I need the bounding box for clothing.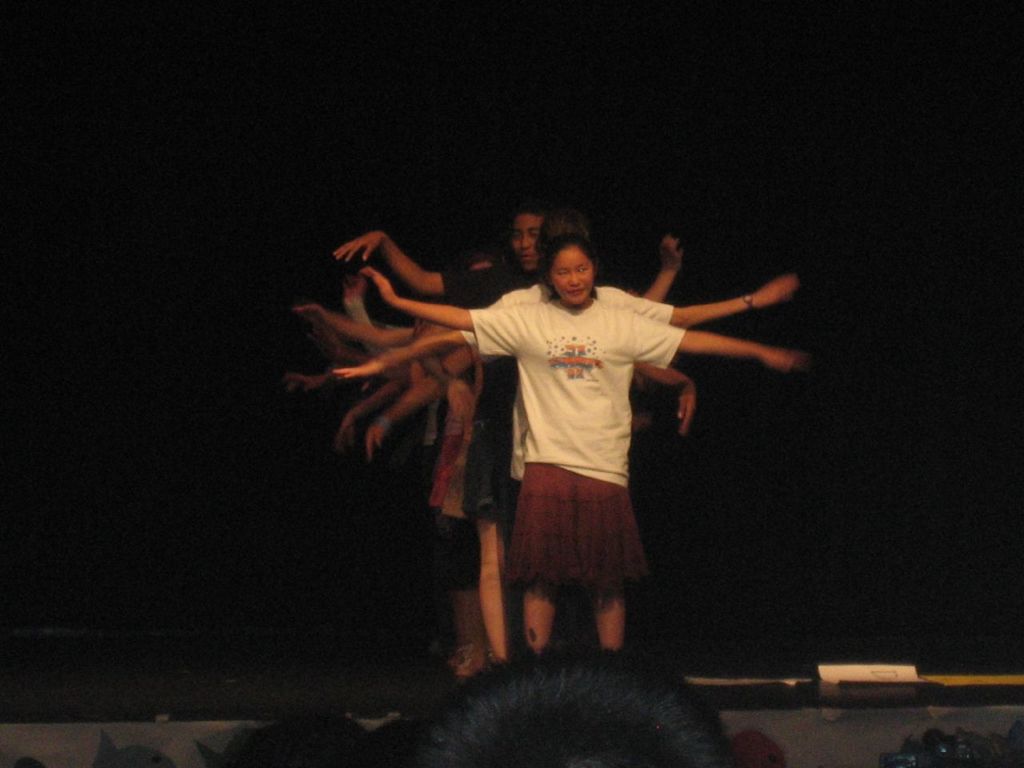
Here it is: locate(462, 261, 710, 637).
